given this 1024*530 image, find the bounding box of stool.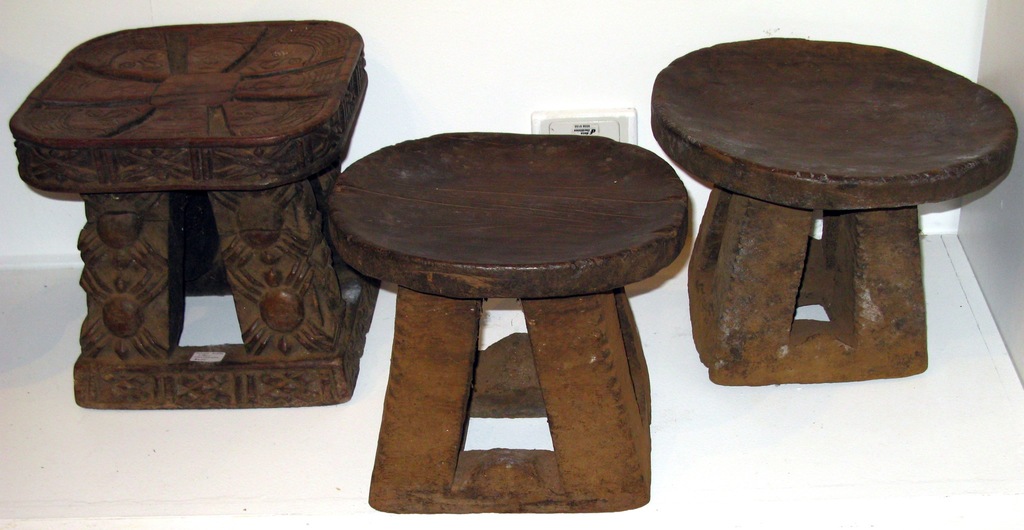
BBox(324, 132, 688, 509).
